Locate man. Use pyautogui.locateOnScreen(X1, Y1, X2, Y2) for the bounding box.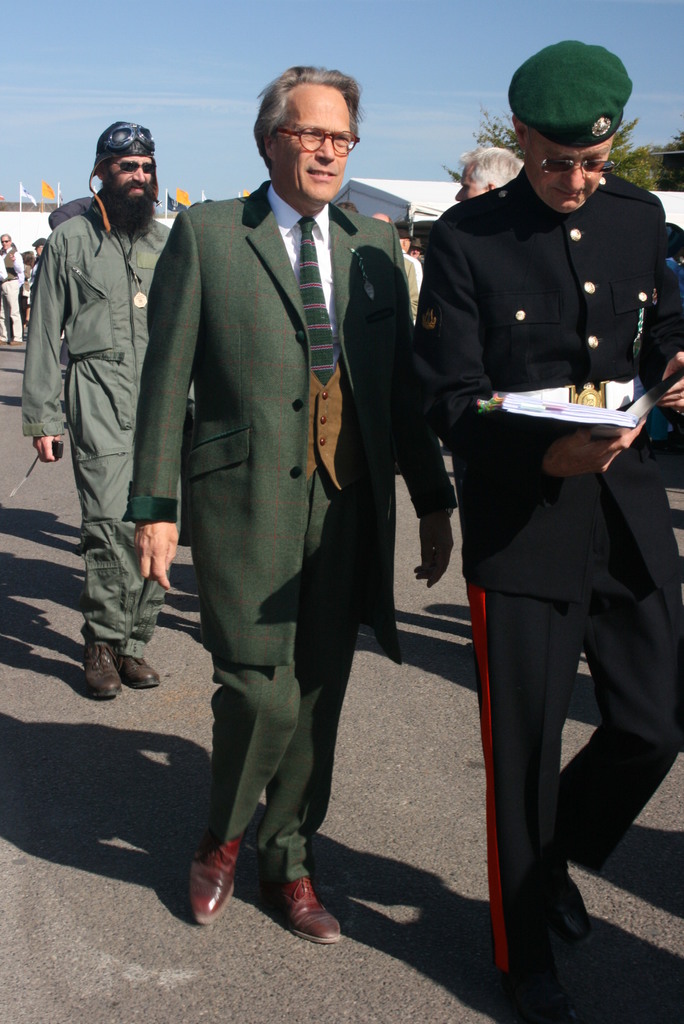
pyautogui.locateOnScreen(415, 32, 683, 1023).
